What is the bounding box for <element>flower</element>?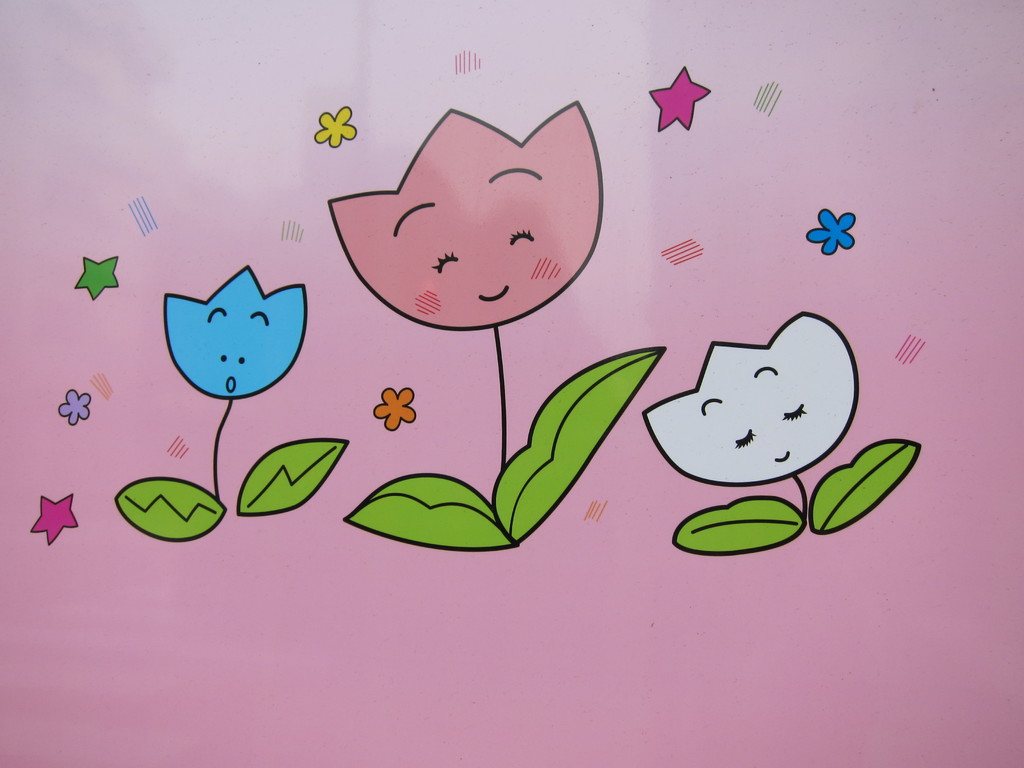
bbox(369, 383, 420, 434).
